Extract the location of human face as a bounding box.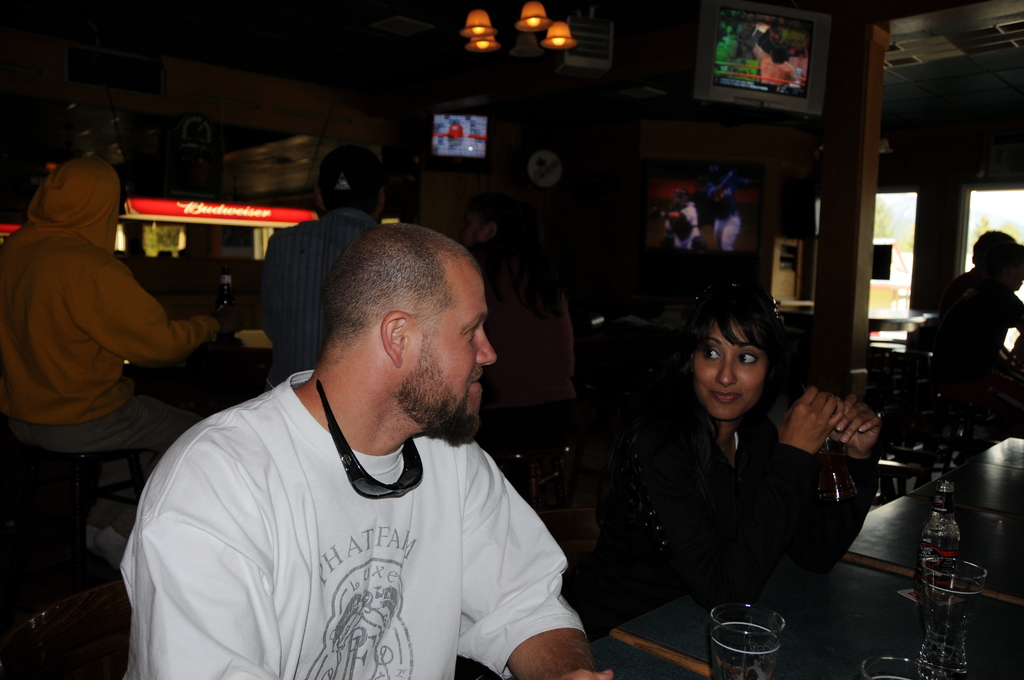
BBox(410, 264, 496, 441).
